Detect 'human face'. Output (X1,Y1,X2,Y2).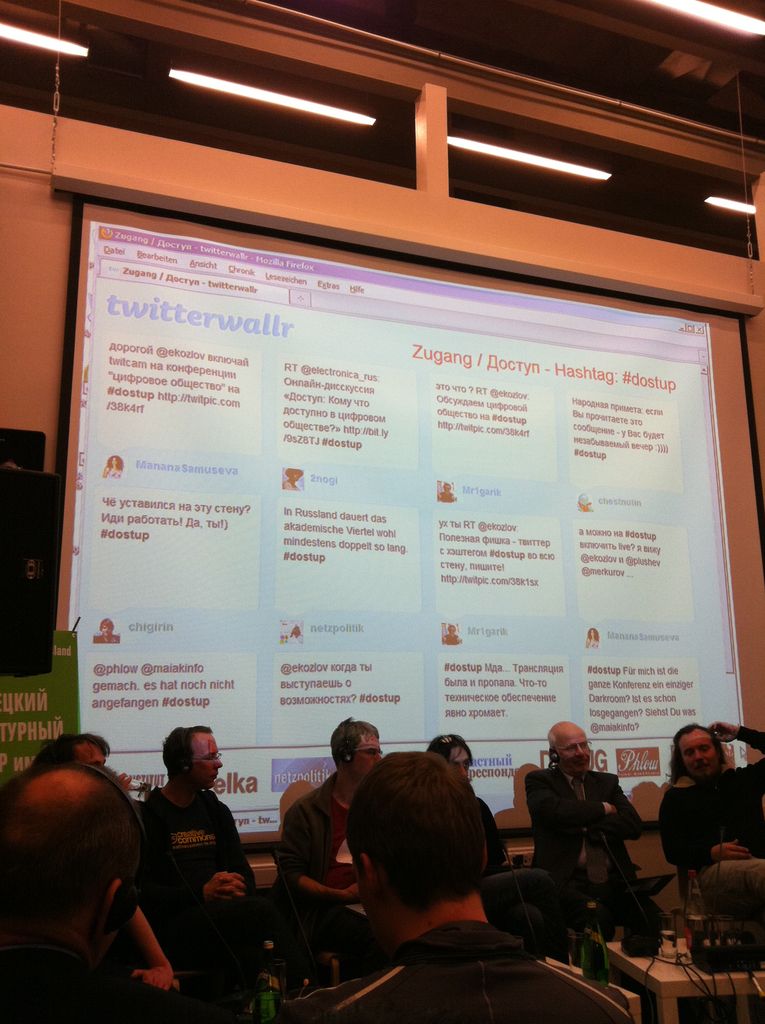
(188,734,225,792).
